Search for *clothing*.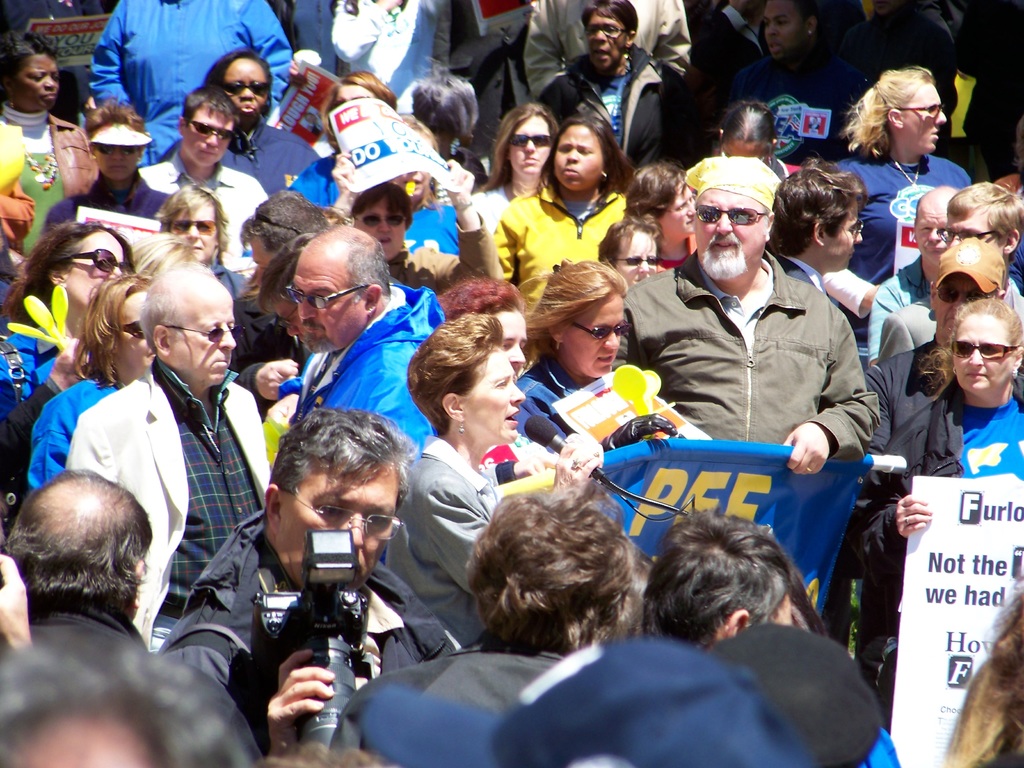
Found at {"x1": 335, "y1": 0, "x2": 435, "y2": 104}.
